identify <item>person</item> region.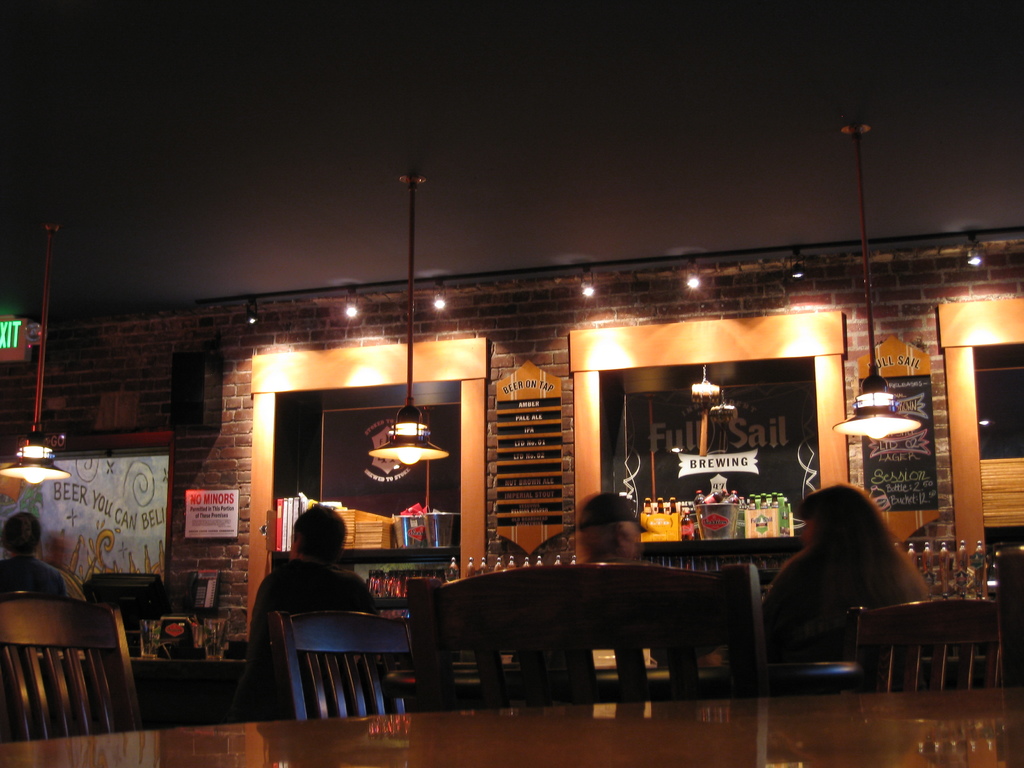
Region: pyautogui.locateOnScreen(768, 486, 917, 700).
